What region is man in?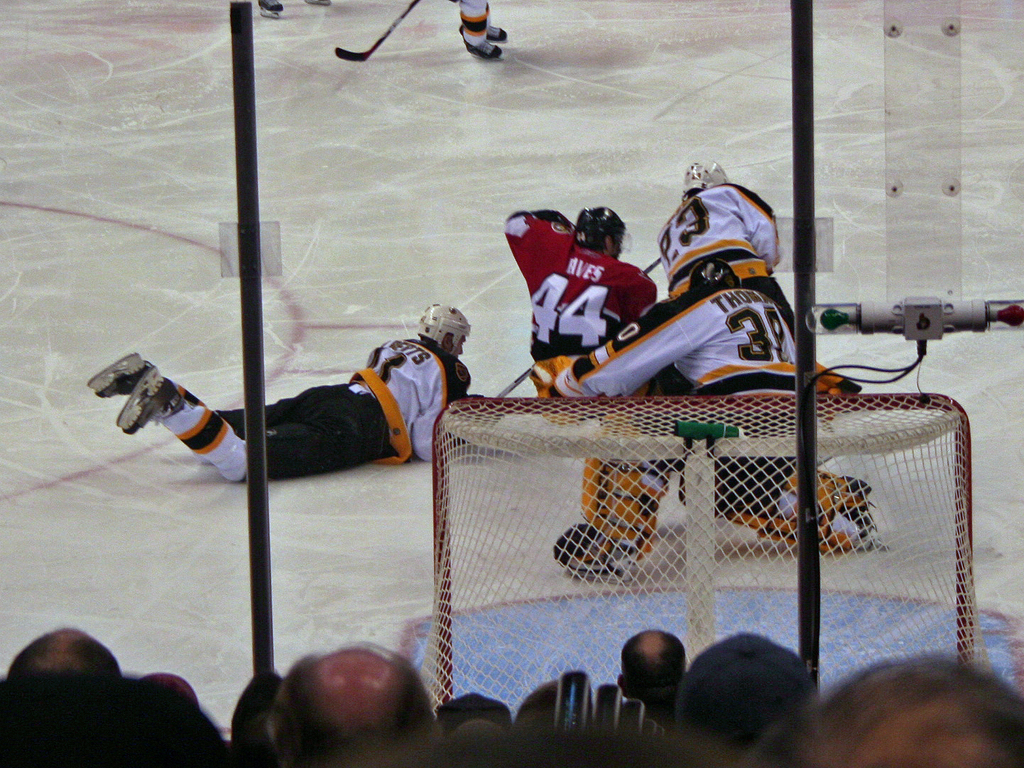
select_region(253, 0, 327, 20).
